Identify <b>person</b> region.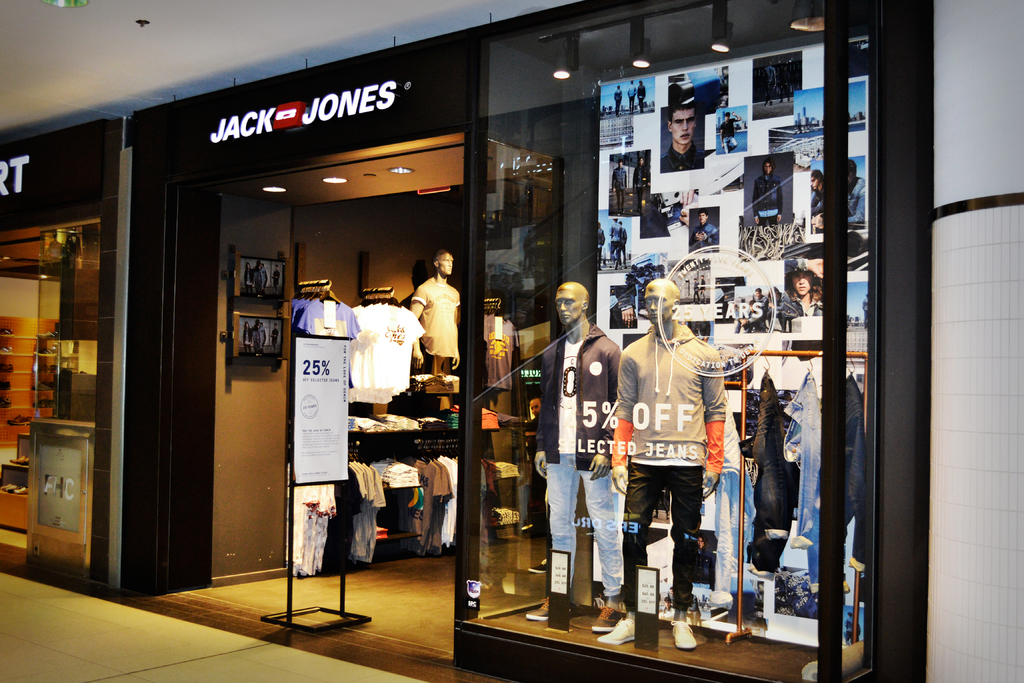
Region: [627, 79, 636, 112].
